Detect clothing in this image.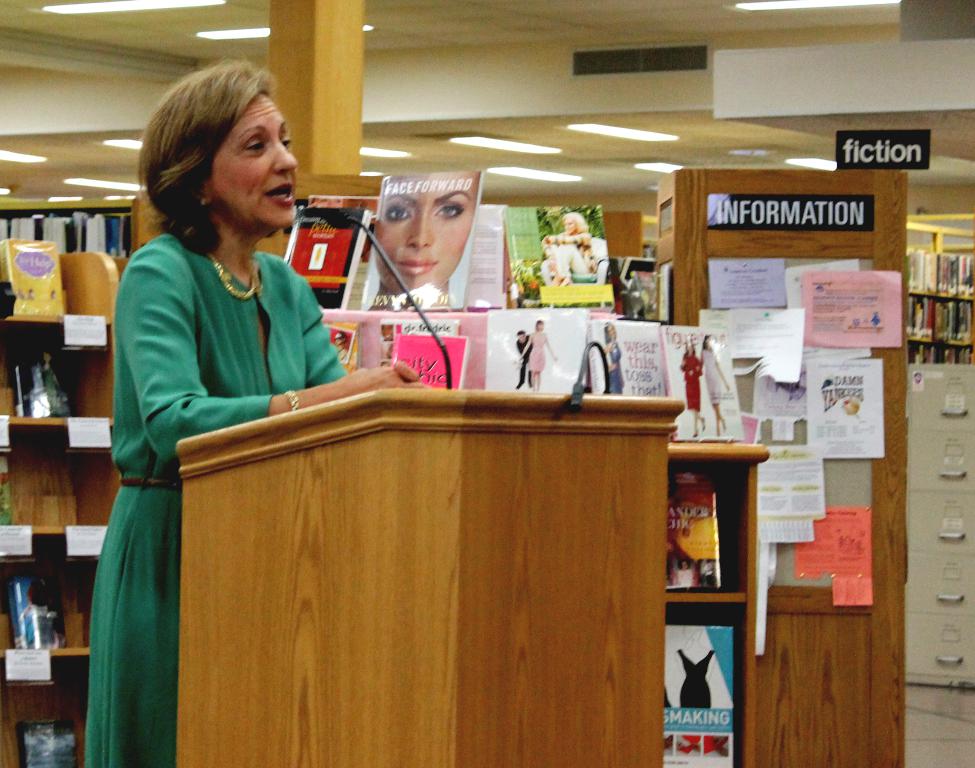
Detection: bbox(606, 342, 623, 398).
